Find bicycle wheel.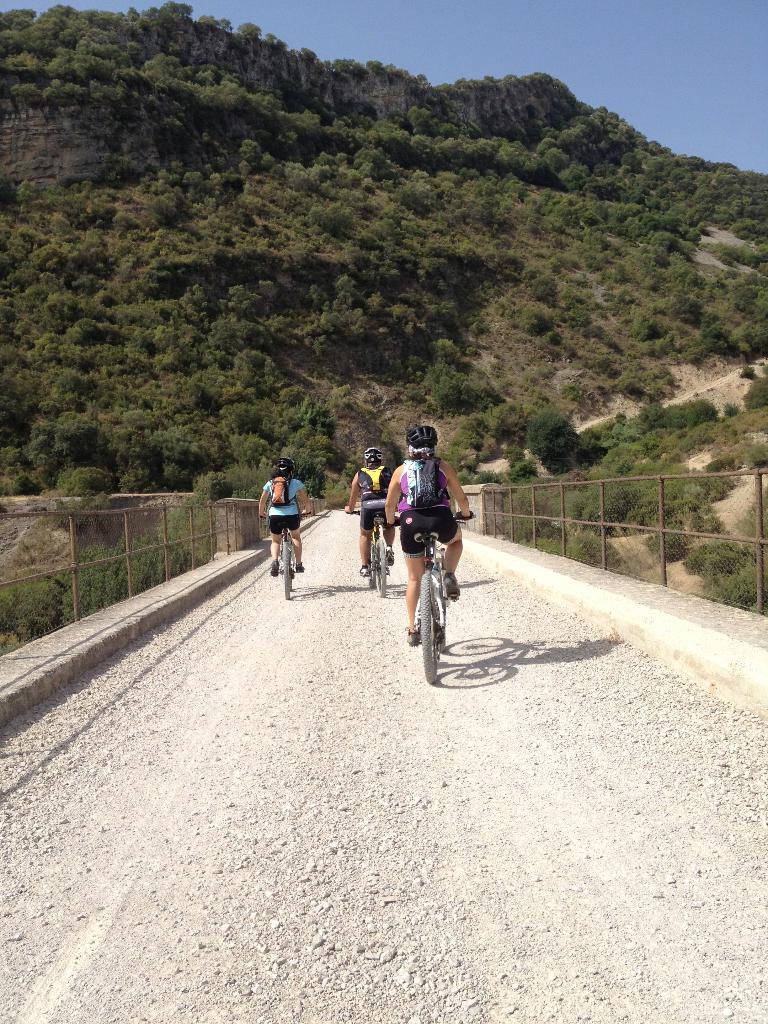
<box>281,540,296,597</box>.
